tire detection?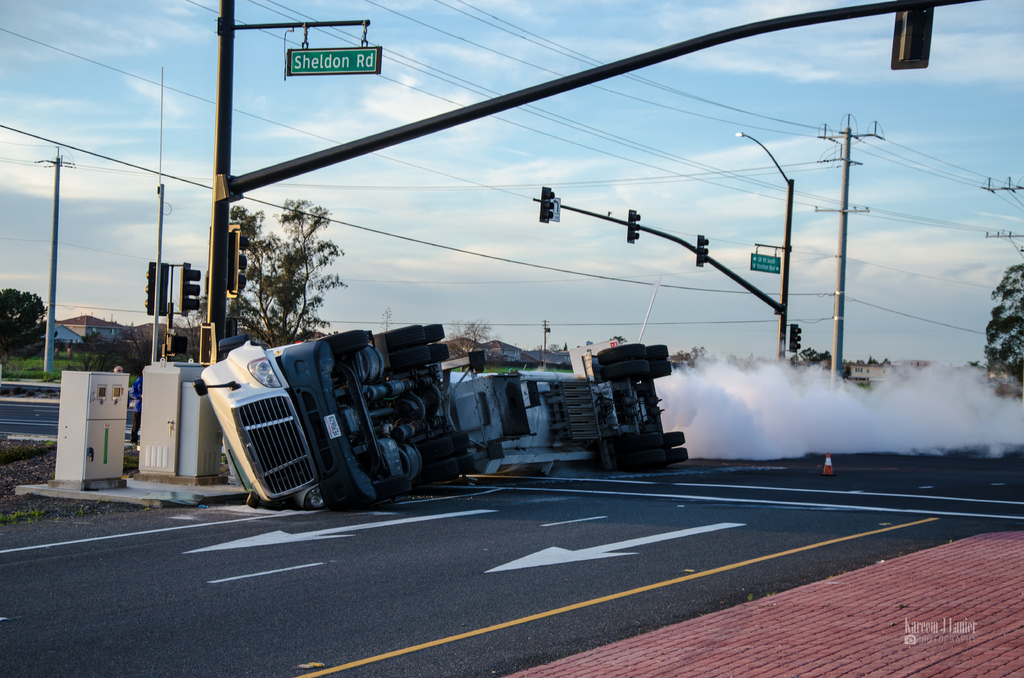
Rect(645, 360, 671, 379)
